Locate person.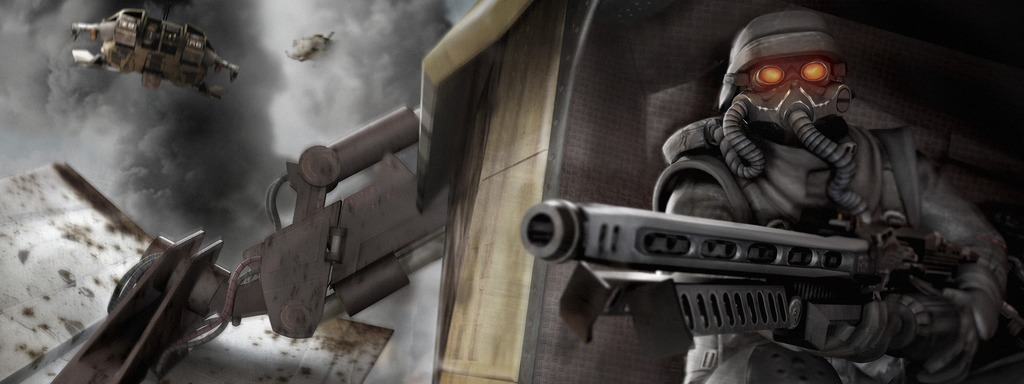
Bounding box: locate(641, 2, 1017, 383).
